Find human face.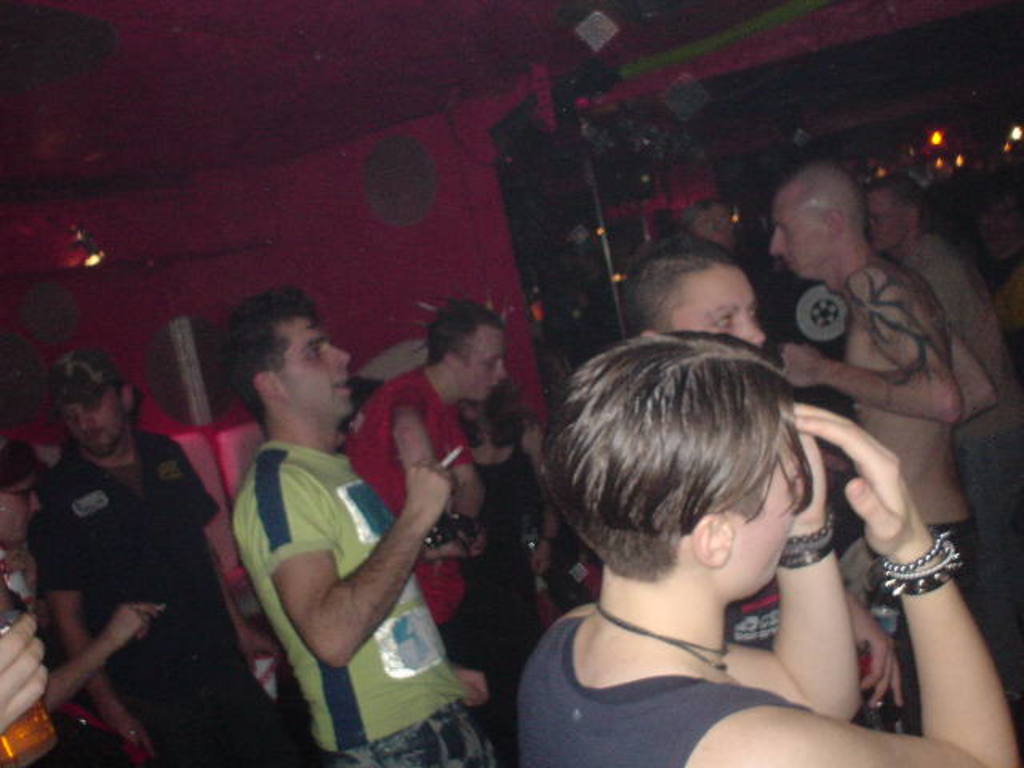
x1=770 y1=198 x2=826 y2=277.
